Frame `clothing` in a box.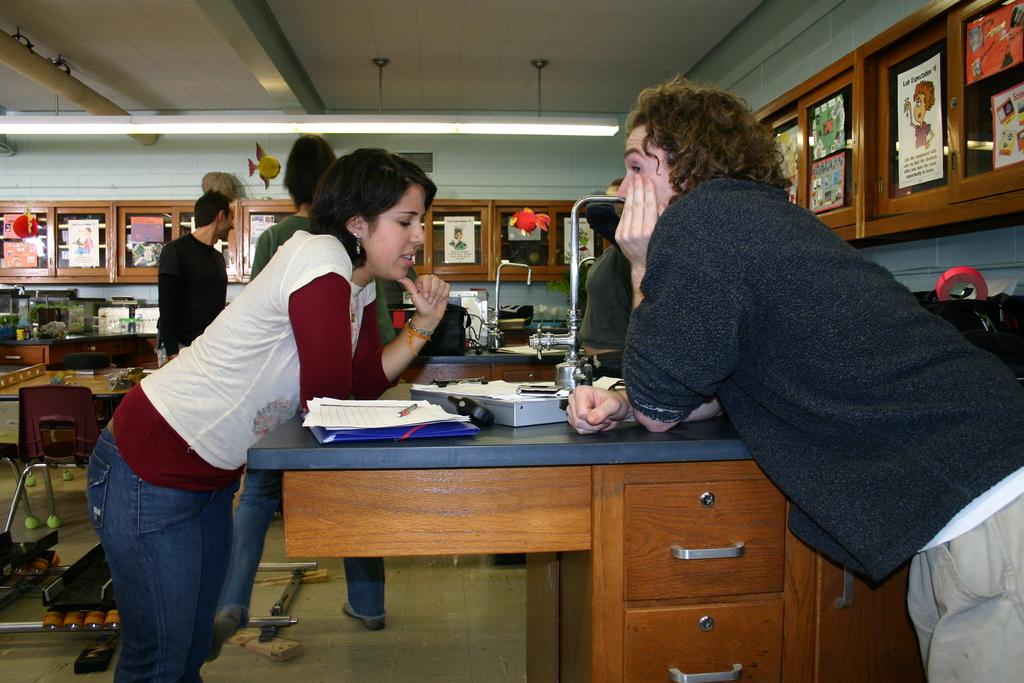
[left=82, top=428, right=234, bottom=682].
